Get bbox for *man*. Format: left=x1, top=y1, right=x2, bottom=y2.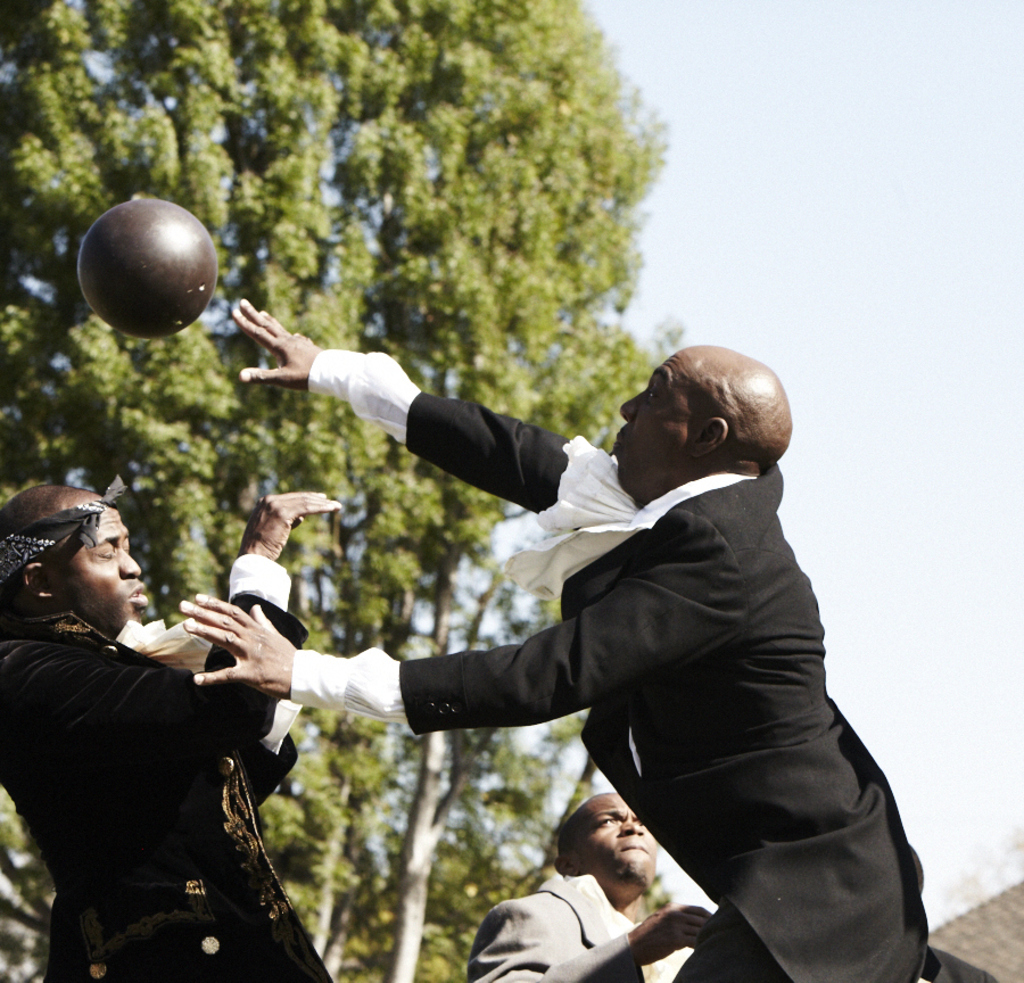
left=11, top=481, right=321, bottom=960.
